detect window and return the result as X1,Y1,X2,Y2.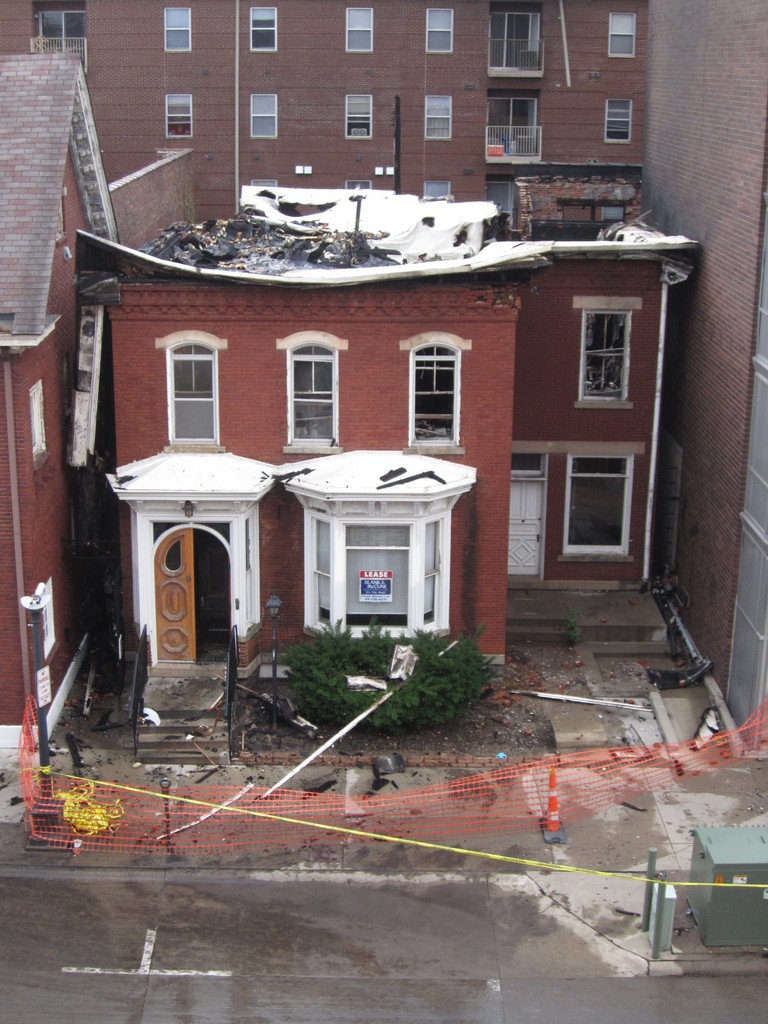
573,300,639,412.
